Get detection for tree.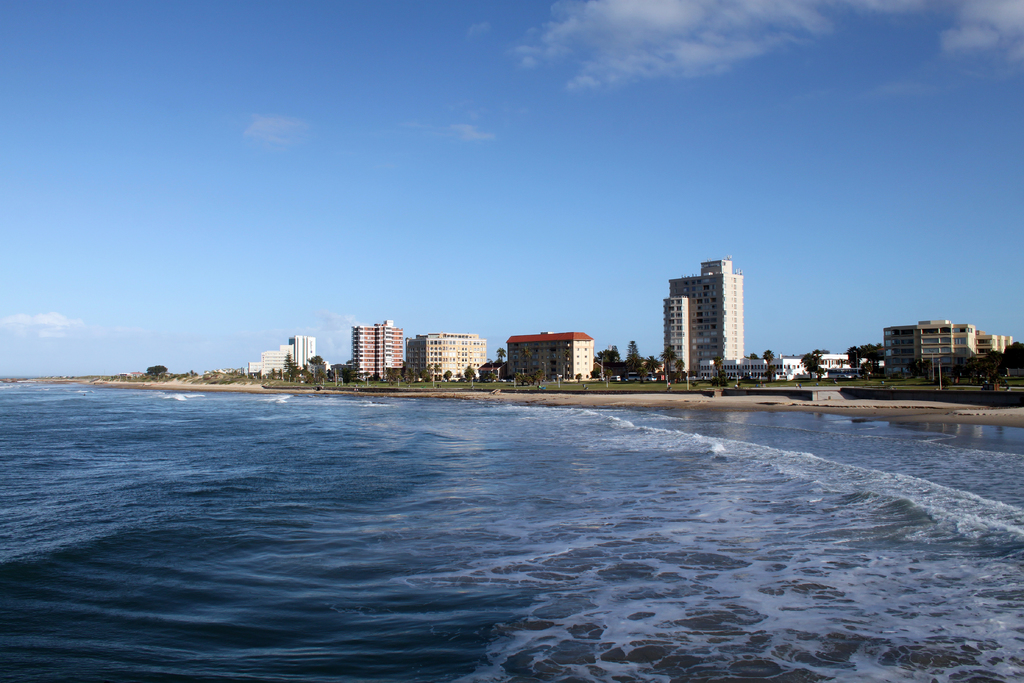
Detection: box(281, 349, 294, 379).
